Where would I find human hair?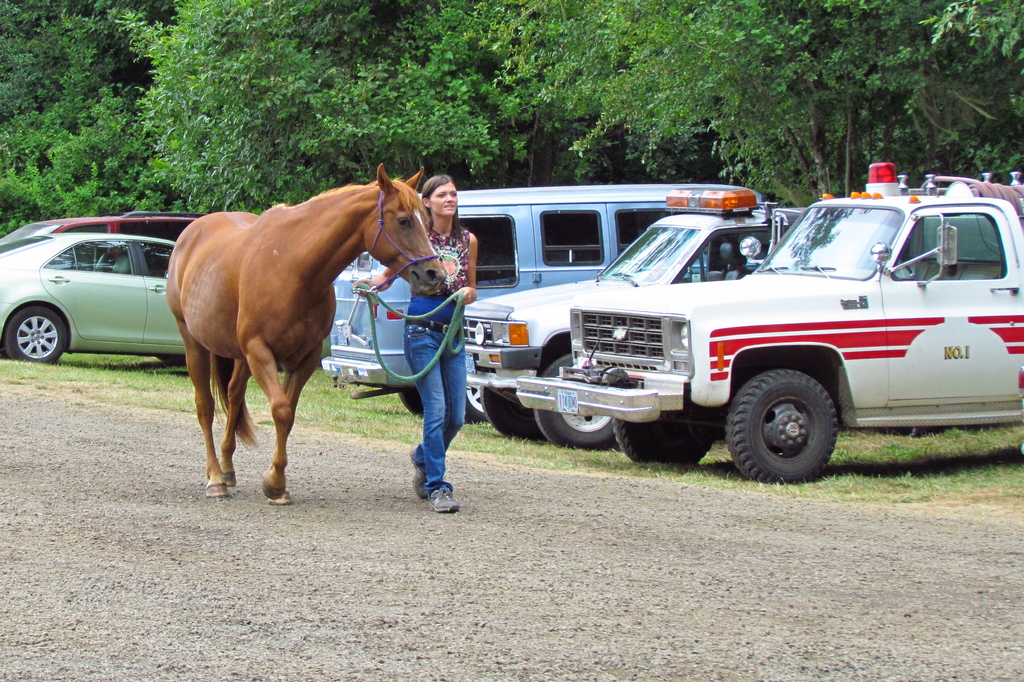
At left=417, top=170, right=465, bottom=243.
